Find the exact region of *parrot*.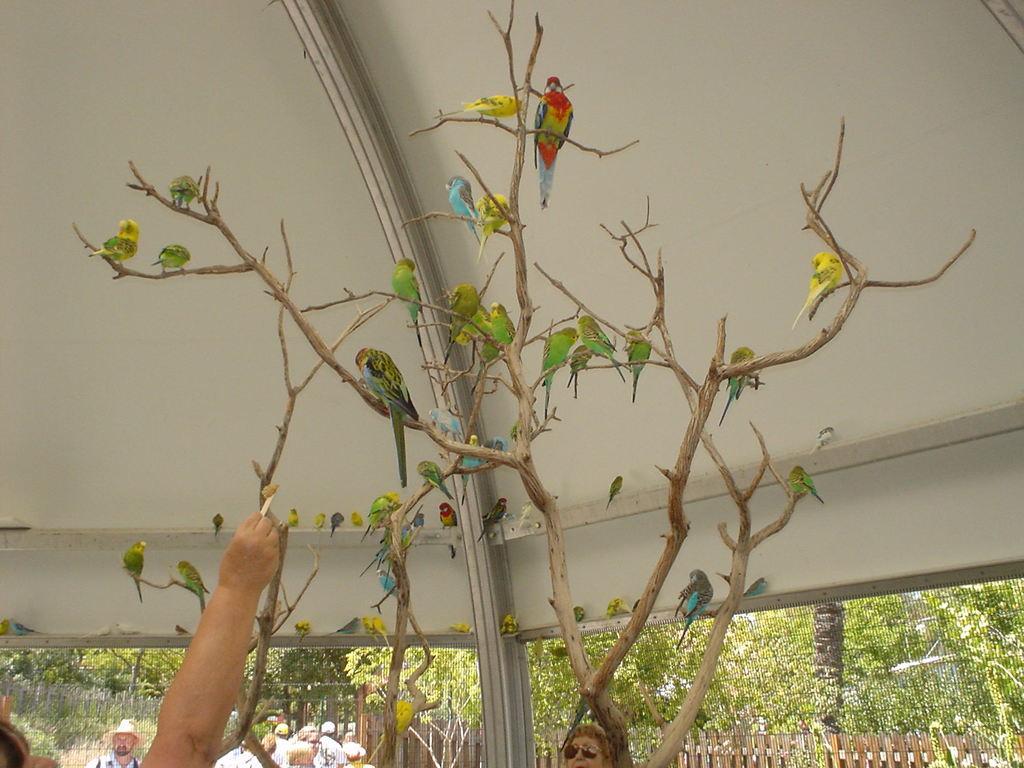
Exact region: BBox(520, 70, 579, 211).
